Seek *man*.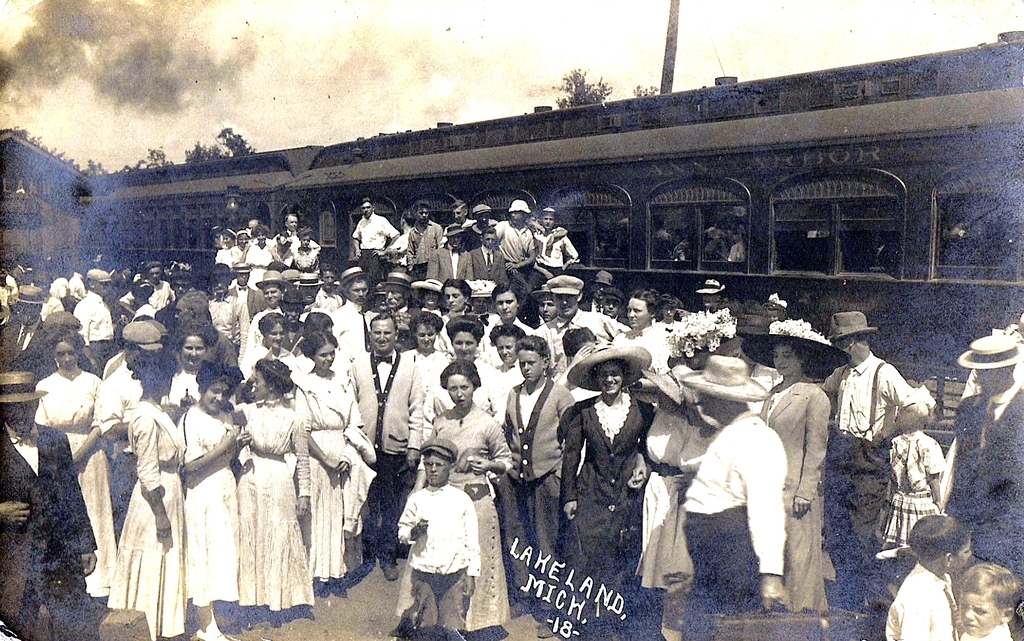
[0,283,53,386].
